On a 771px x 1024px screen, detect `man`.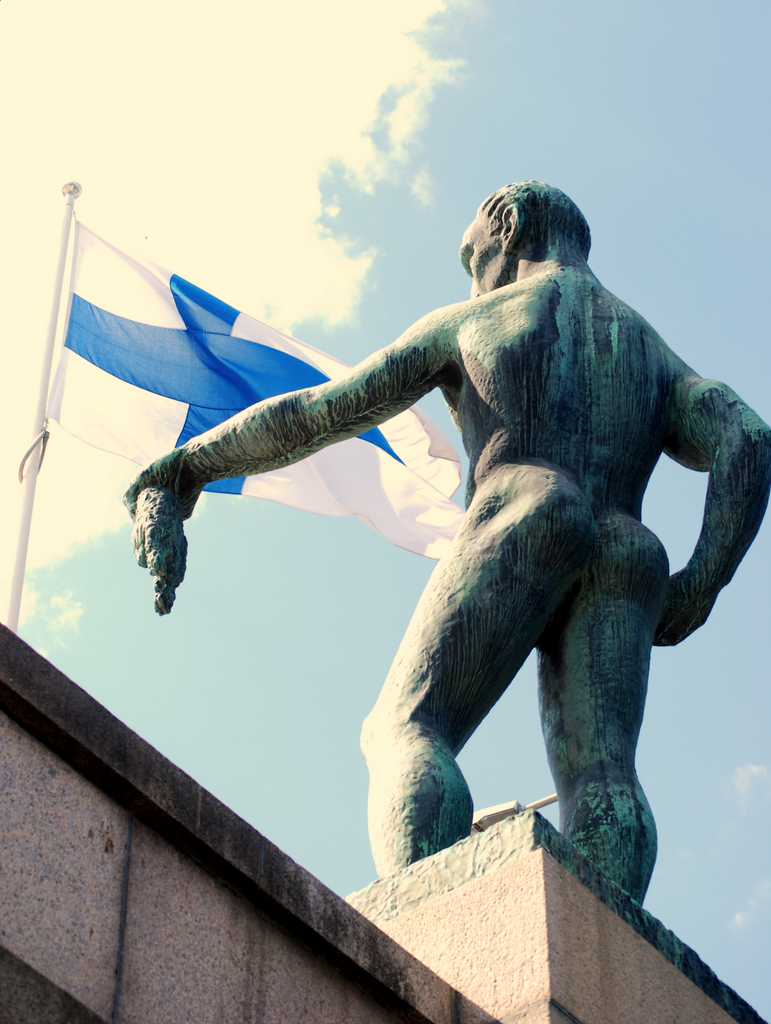
[118,178,770,909].
